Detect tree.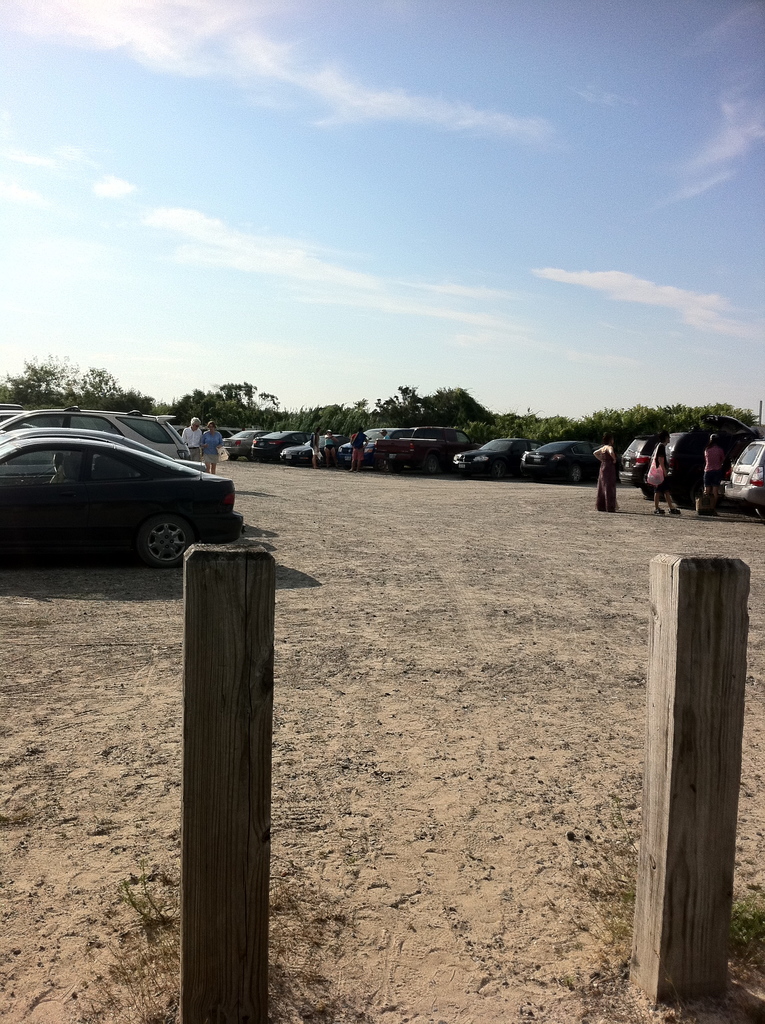
Detected at rect(112, 392, 156, 412).
